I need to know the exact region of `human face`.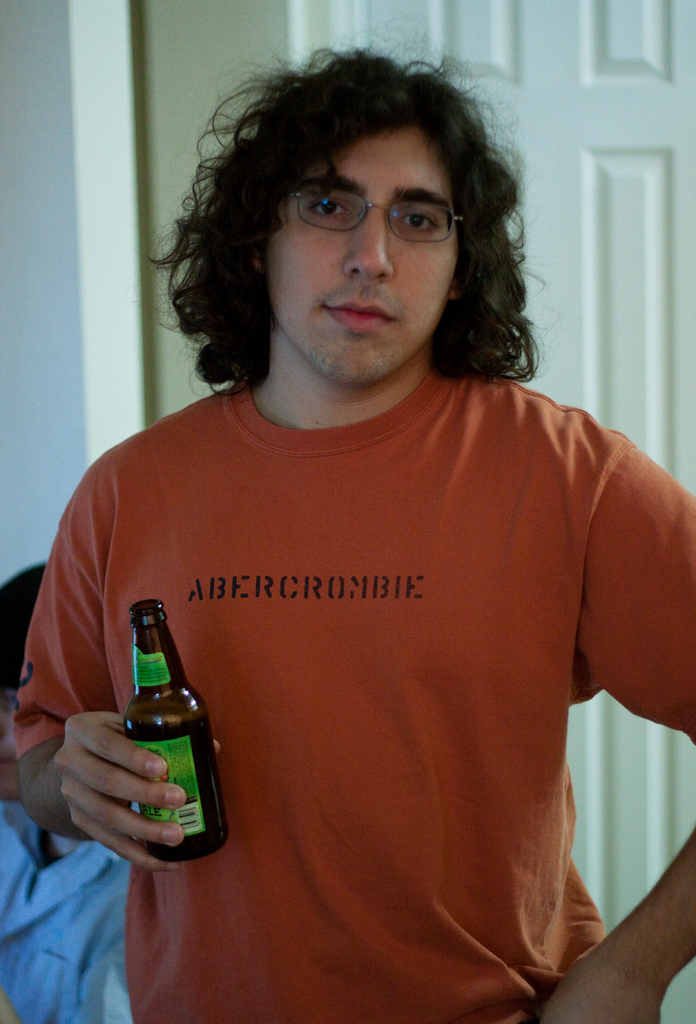
Region: {"left": 267, "top": 129, "right": 456, "bottom": 381}.
